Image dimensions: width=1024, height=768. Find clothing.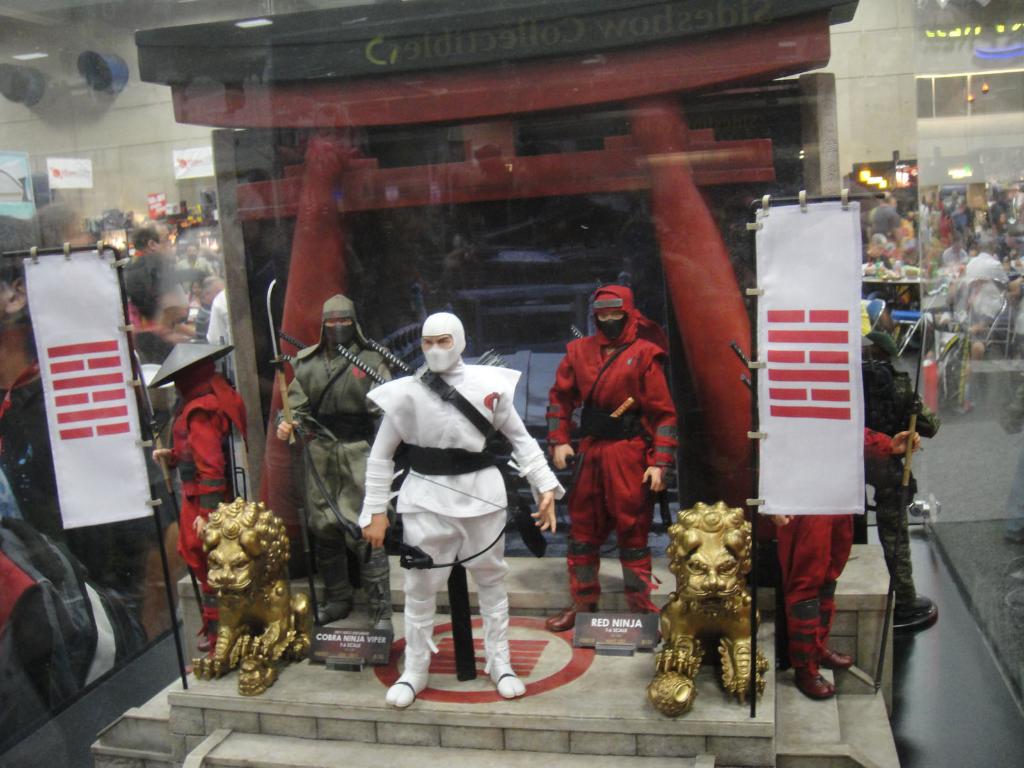
bbox=[356, 330, 537, 677].
